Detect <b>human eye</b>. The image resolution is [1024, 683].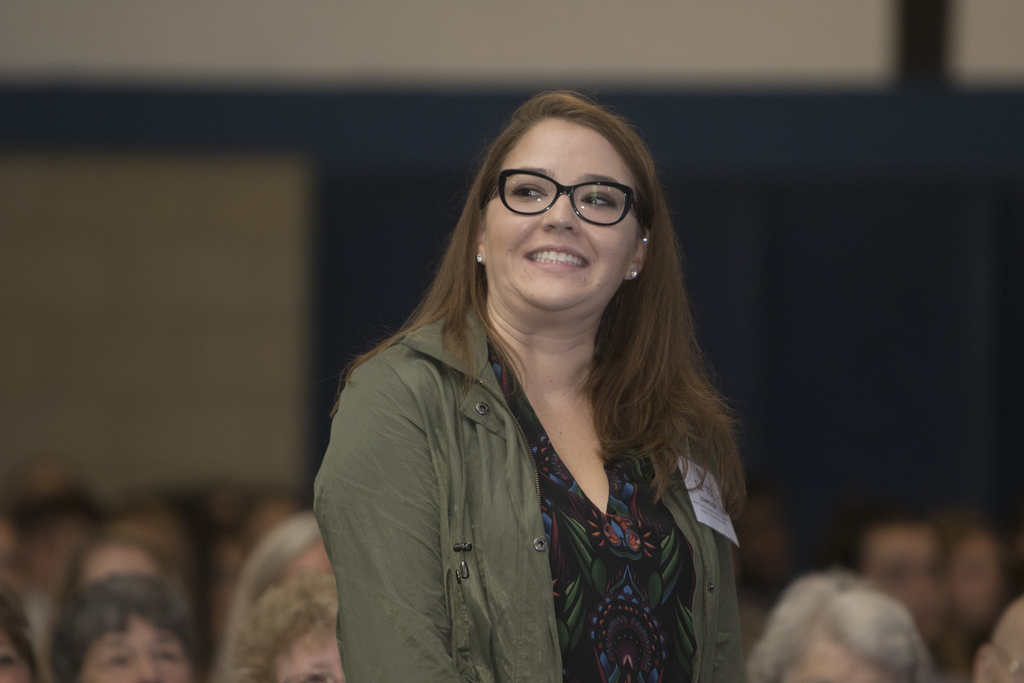
<box>506,181,550,207</box>.
